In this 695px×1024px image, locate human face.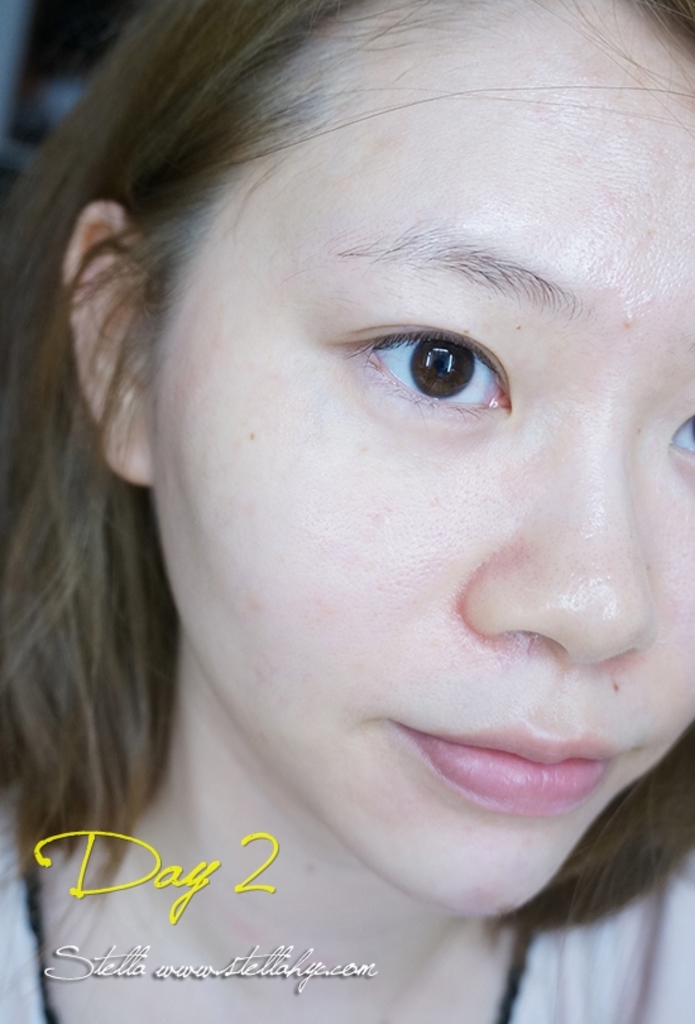
Bounding box: 168, 40, 694, 913.
